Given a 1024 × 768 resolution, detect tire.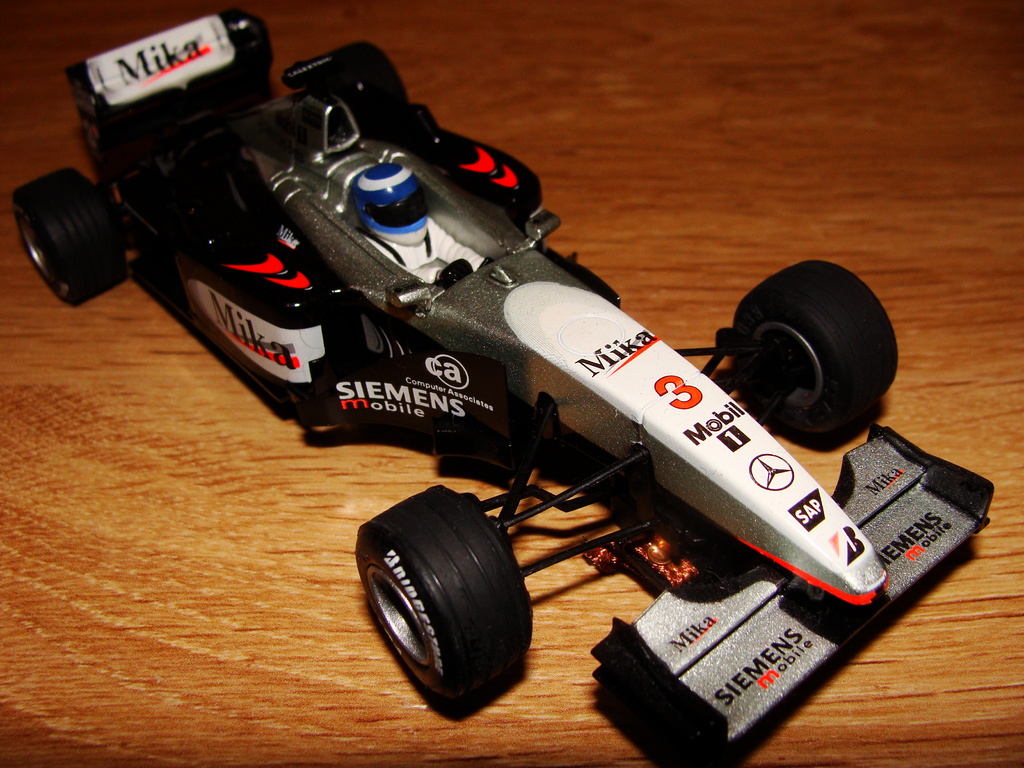
locate(13, 166, 129, 308).
